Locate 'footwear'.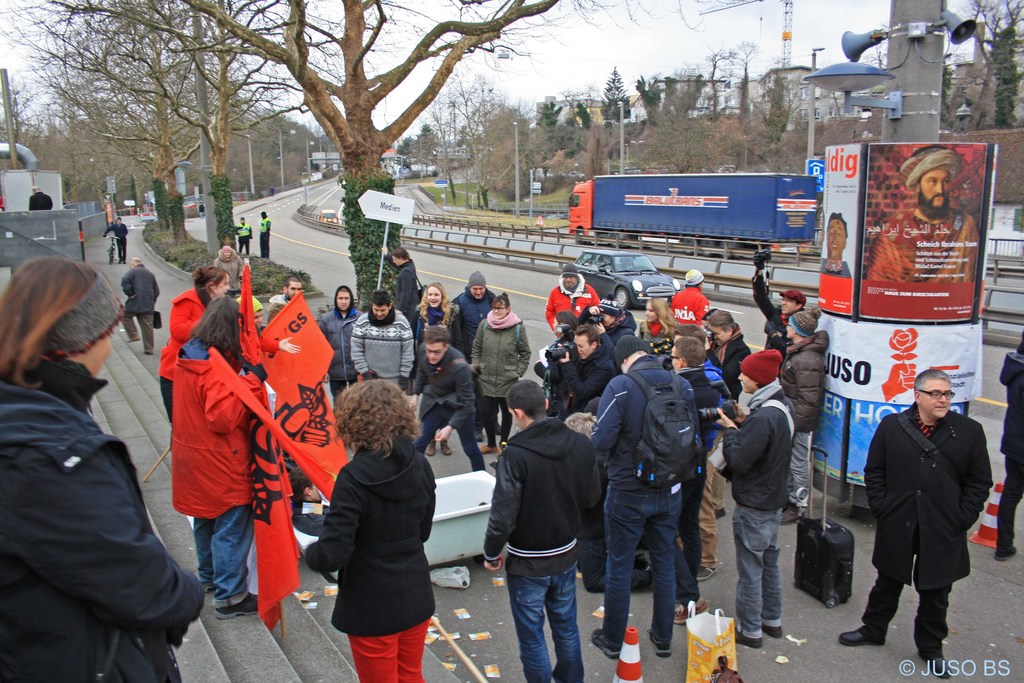
Bounding box: (x1=124, y1=336, x2=140, y2=343).
